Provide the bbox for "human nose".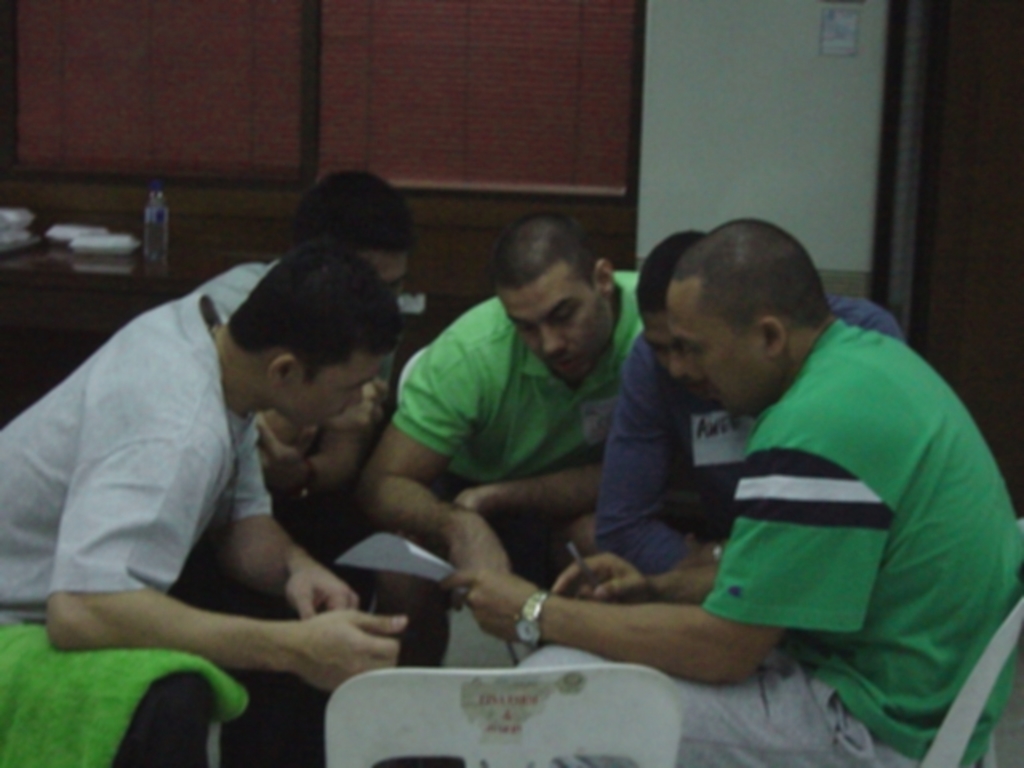
x1=541, y1=323, x2=565, y2=360.
